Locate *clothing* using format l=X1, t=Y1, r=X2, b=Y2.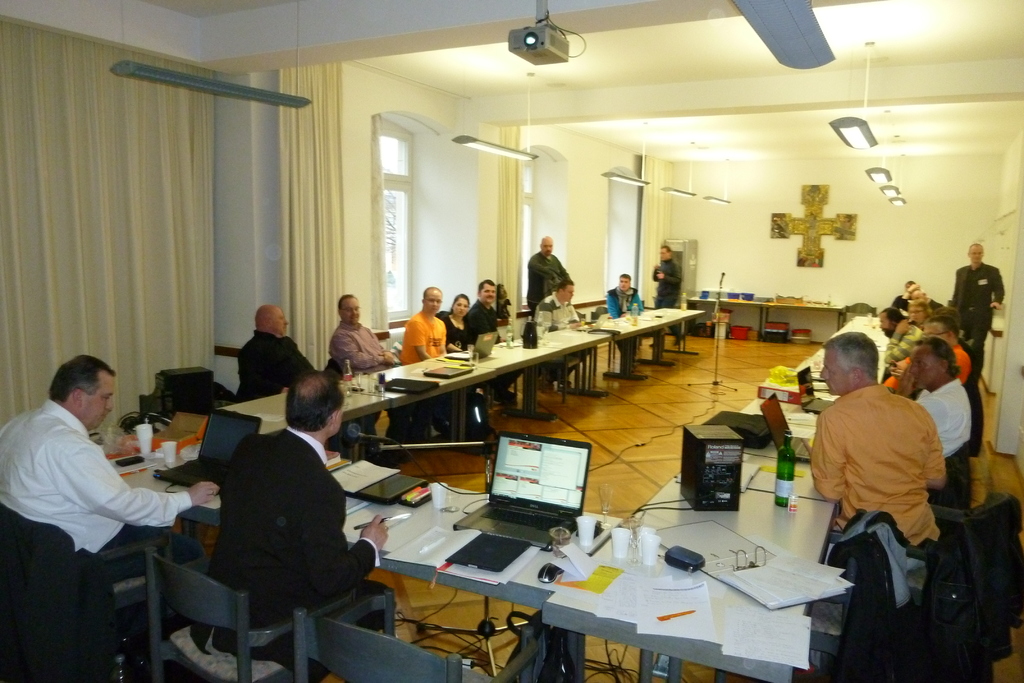
l=887, t=345, r=973, b=388.
